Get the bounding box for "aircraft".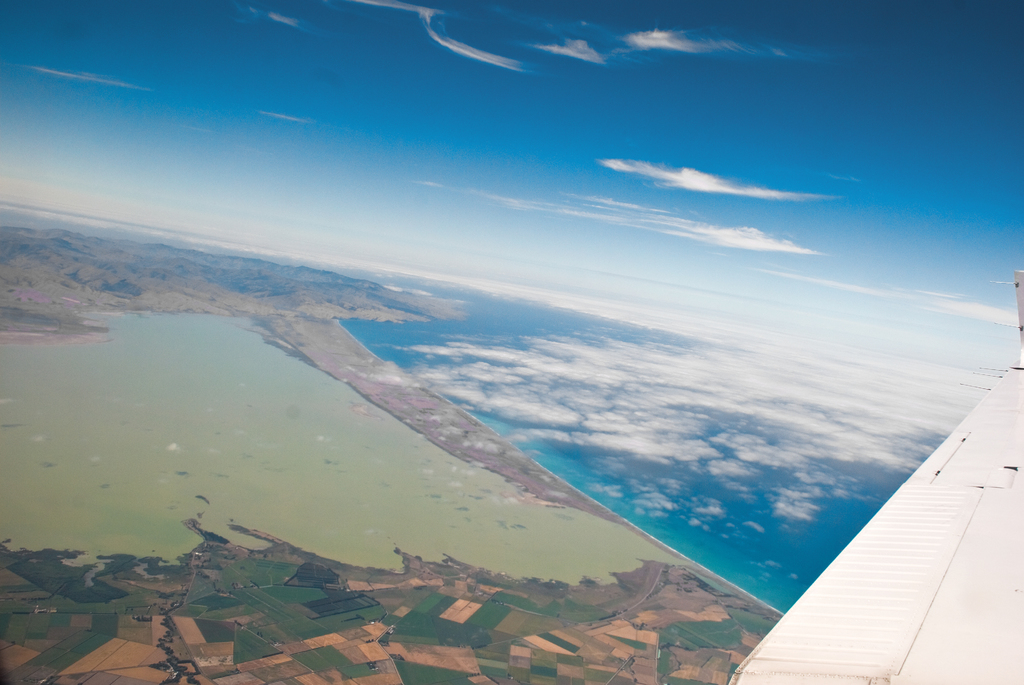
[left=724, top=342, right=1023, bottom=664].
